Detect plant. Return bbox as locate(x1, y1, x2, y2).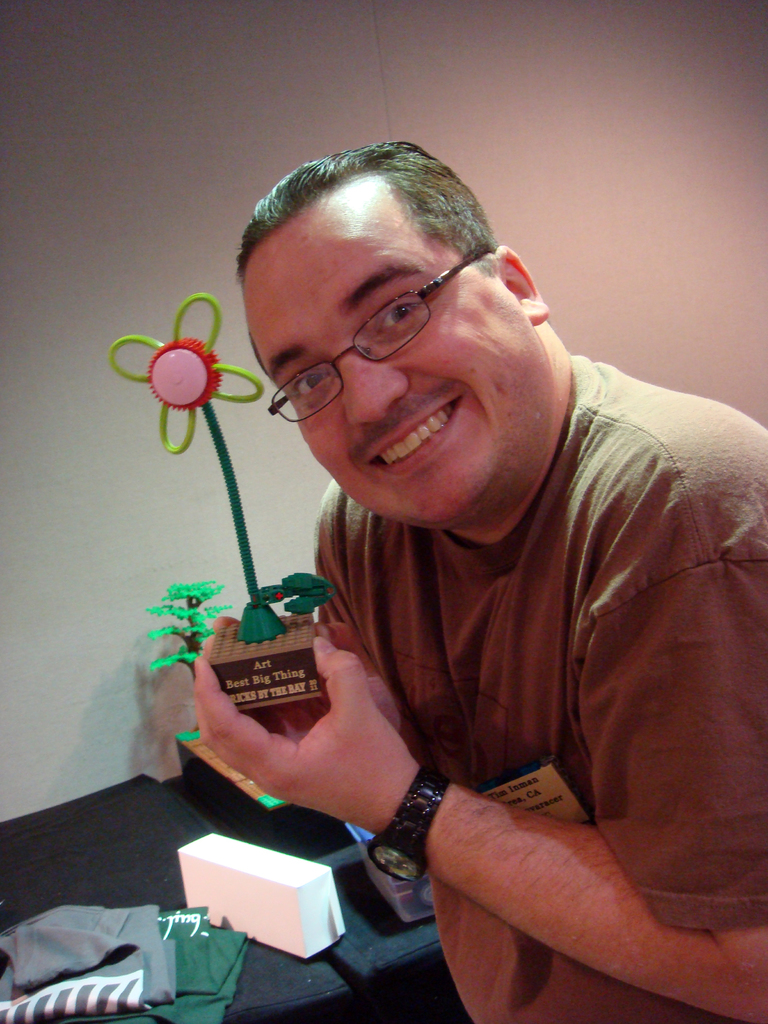
locate(144, 577, 227, 684).
